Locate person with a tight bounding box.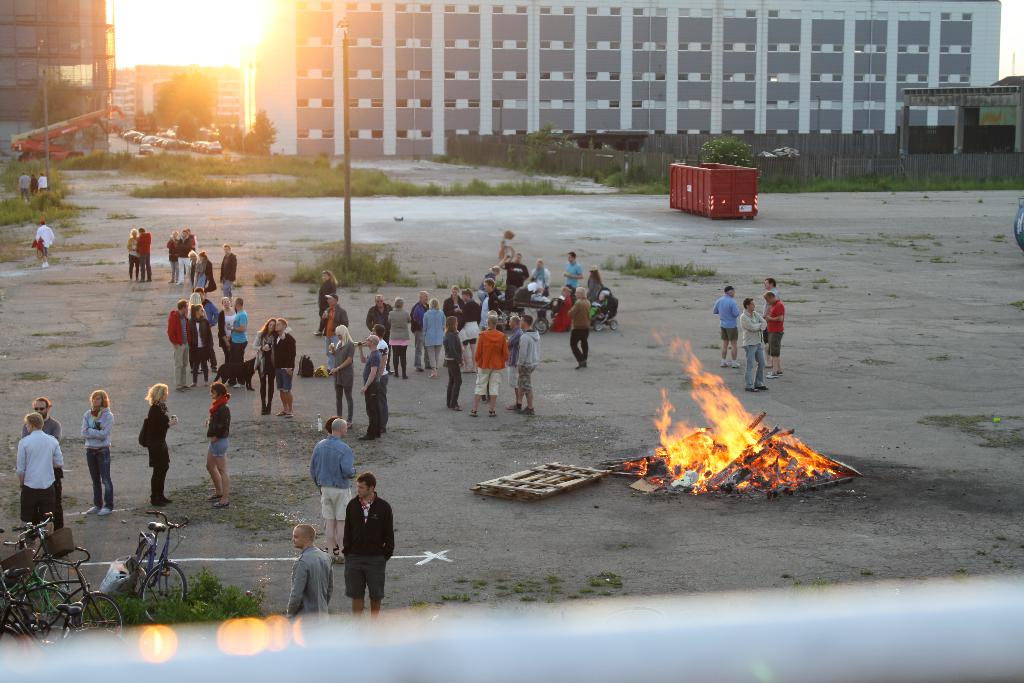
[x1=503, y1=314, x2=522, y2=409].
